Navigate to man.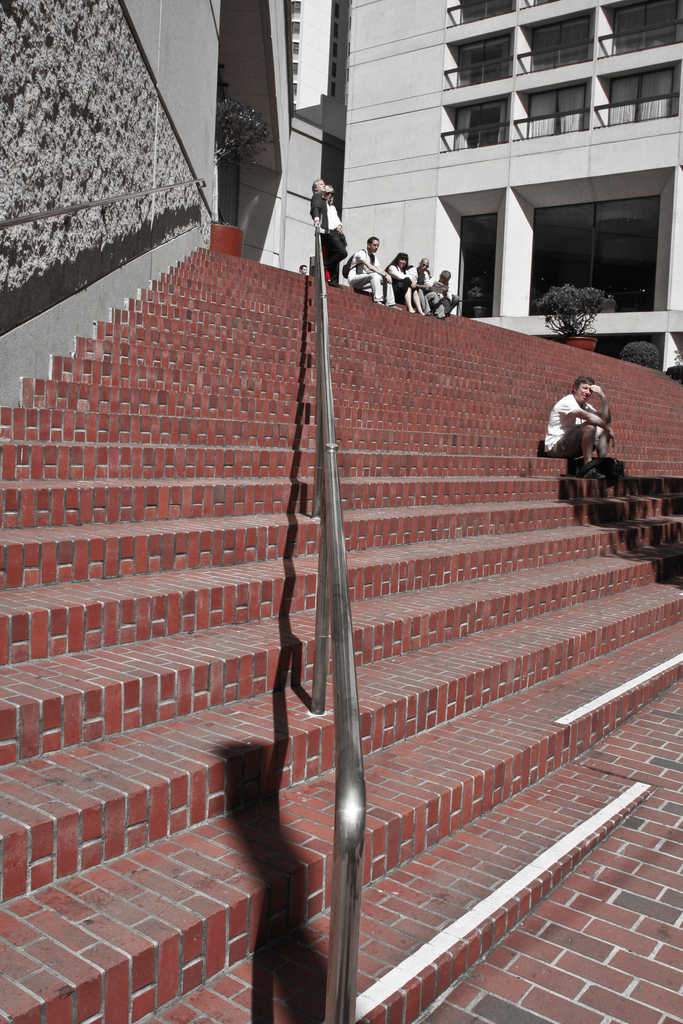
Navigation target: <region>309, 177, 347, 289</region>.
